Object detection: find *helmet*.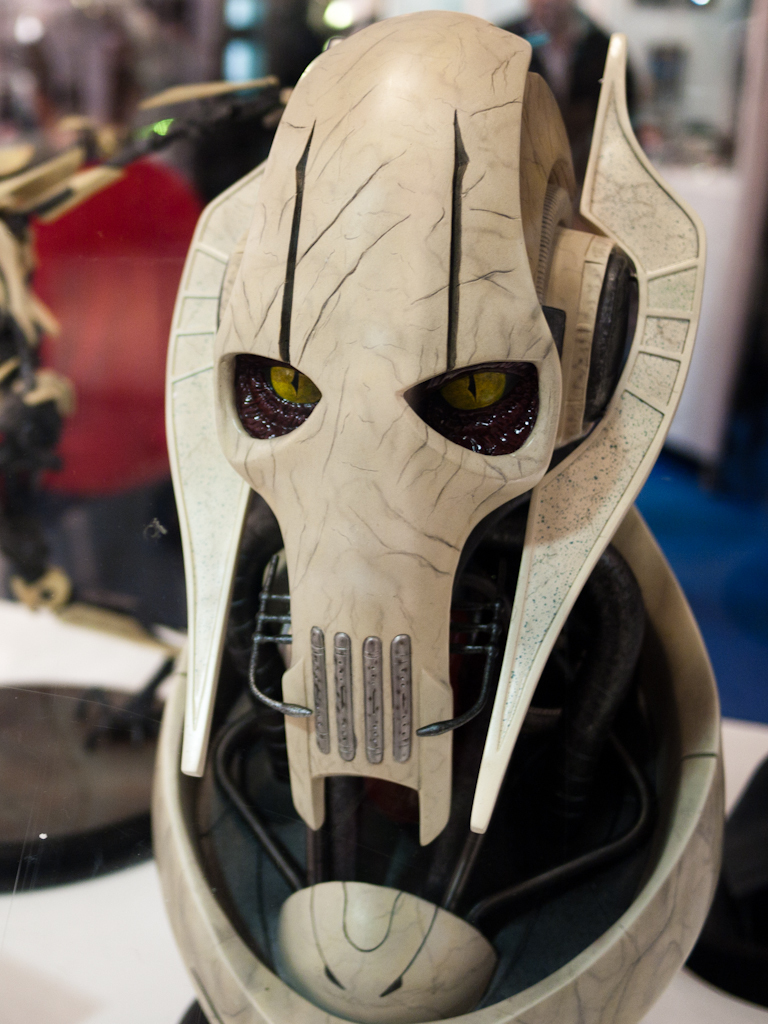
rect(139, 75, 701, 1003).
